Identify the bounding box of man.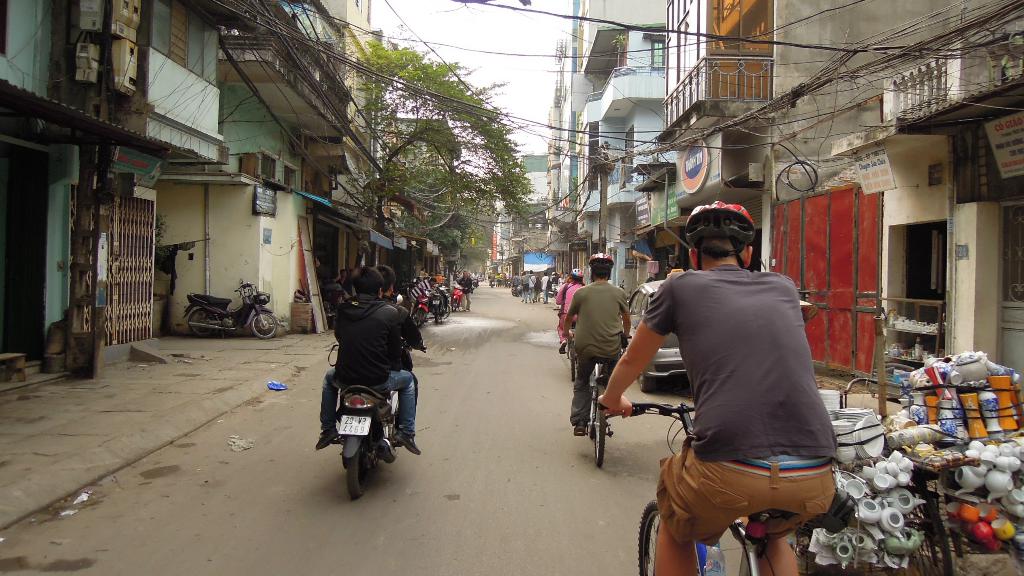
[529,273,535,298].
